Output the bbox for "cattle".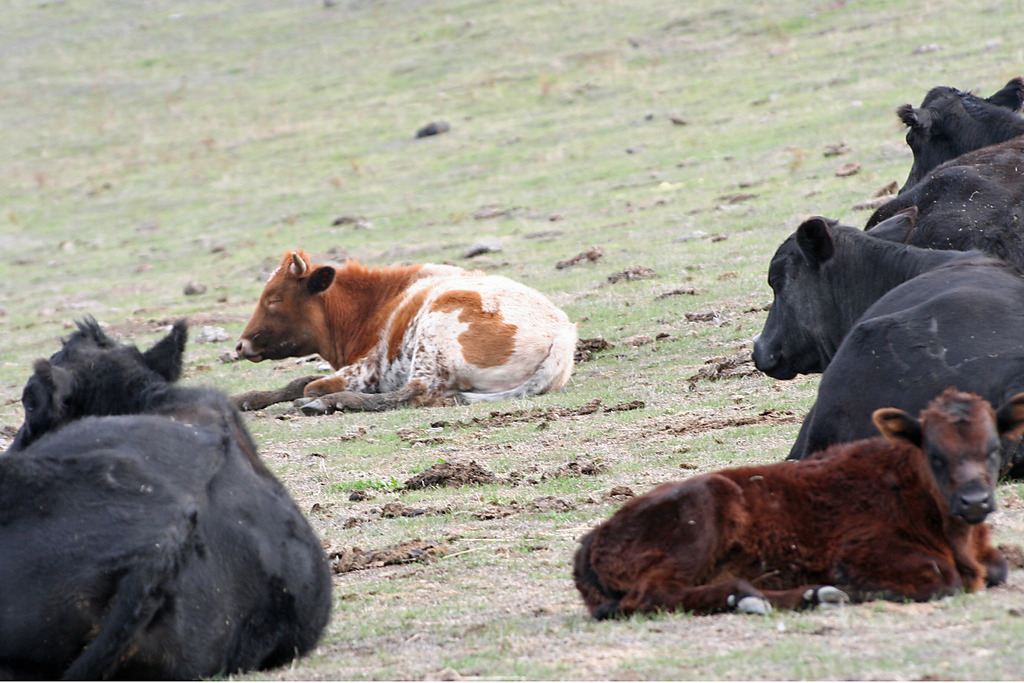
[863, 78, 1023, 270].
